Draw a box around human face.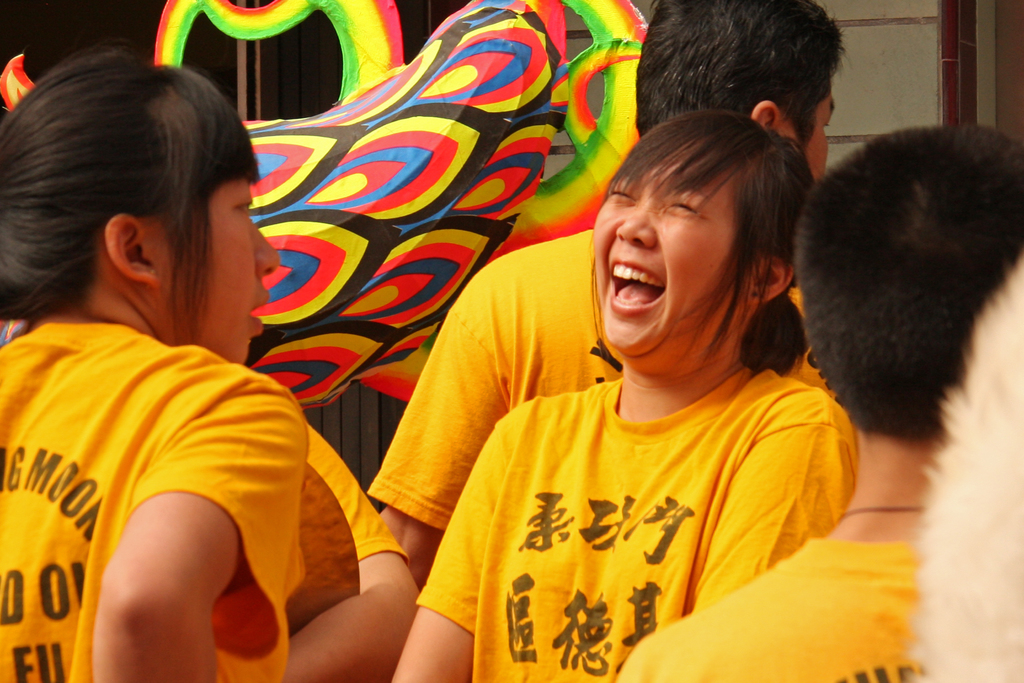
{"x1": 776, "y1": 83, "x2": 836, "y2": 176}.
